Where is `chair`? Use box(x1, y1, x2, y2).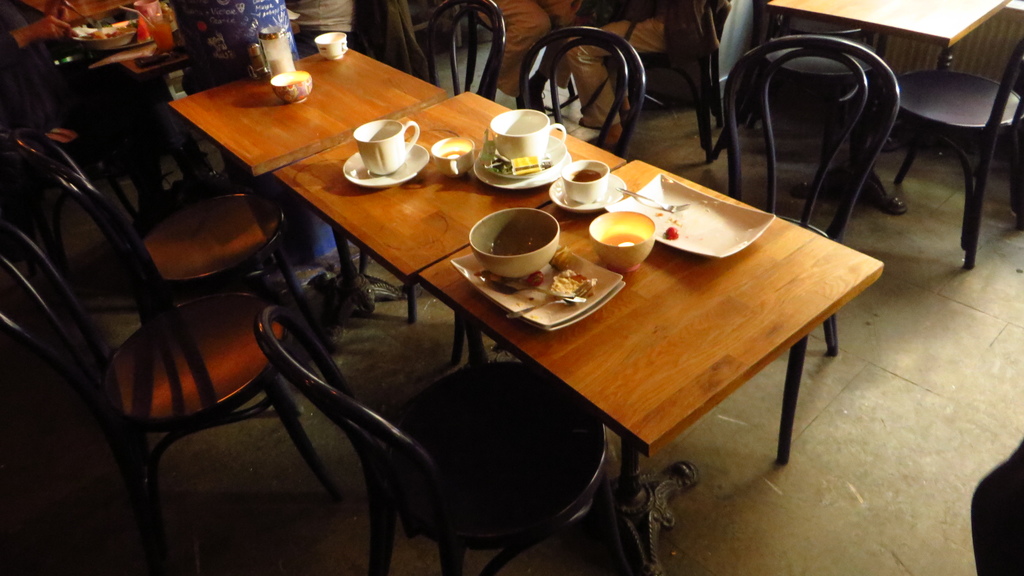
box(358, 0, 506, 319).
